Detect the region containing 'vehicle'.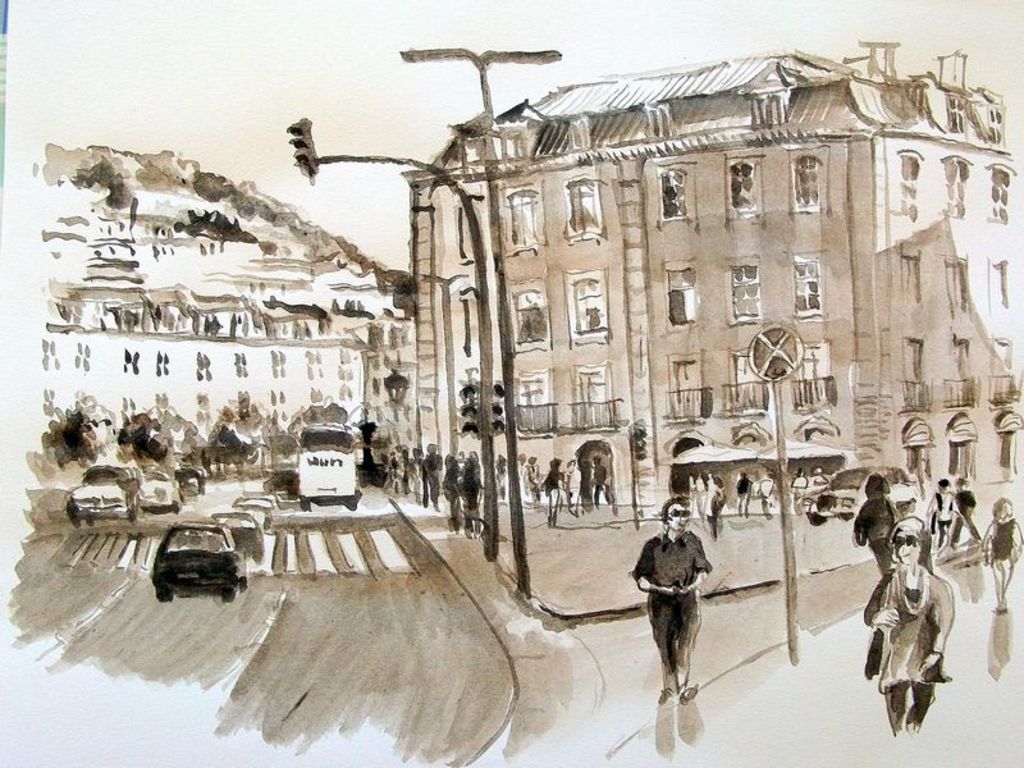
bbox=(298, 425, 355, 513).
